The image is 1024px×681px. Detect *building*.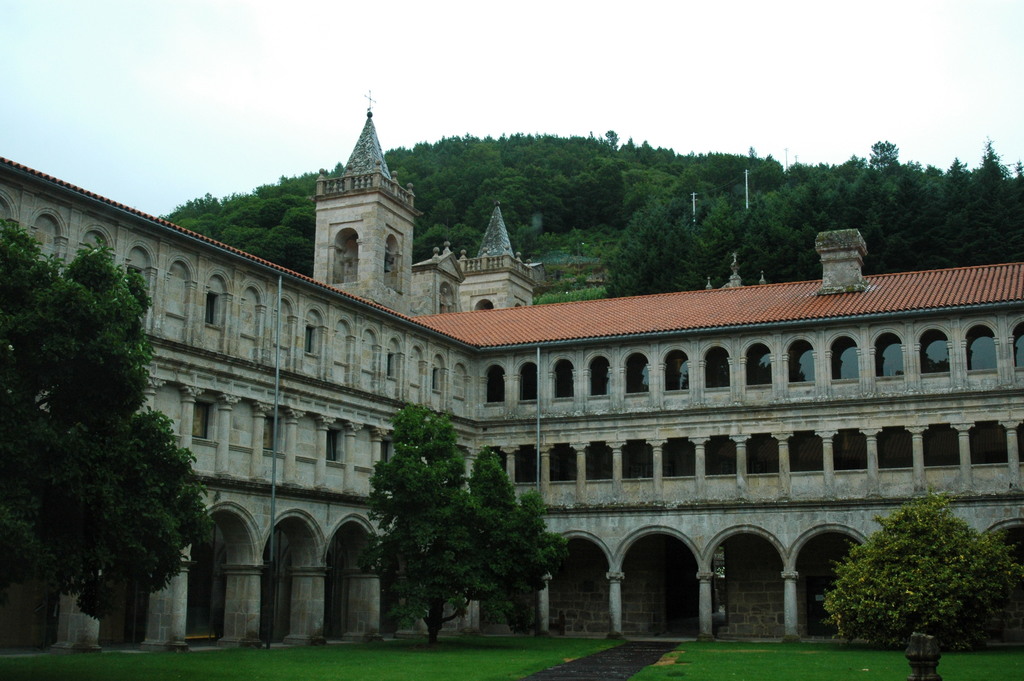
Detection: {"x1": 6, "y1": 116, "x2": 1002, "y2": 638}.
